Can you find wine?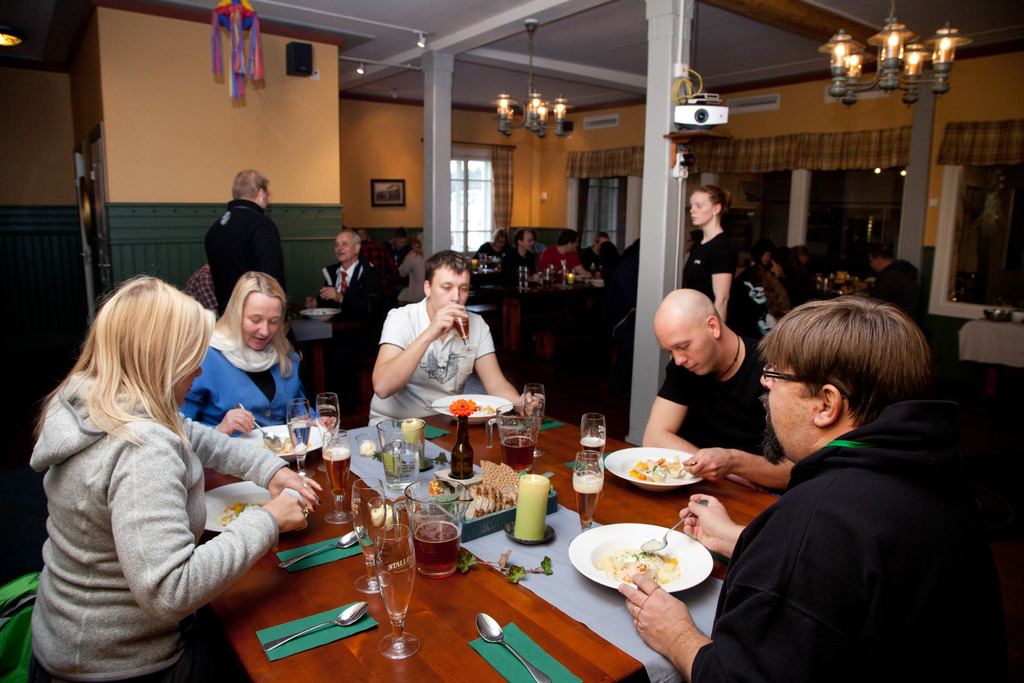
Yes, bounding box: box(404, 522, 467, 582).
